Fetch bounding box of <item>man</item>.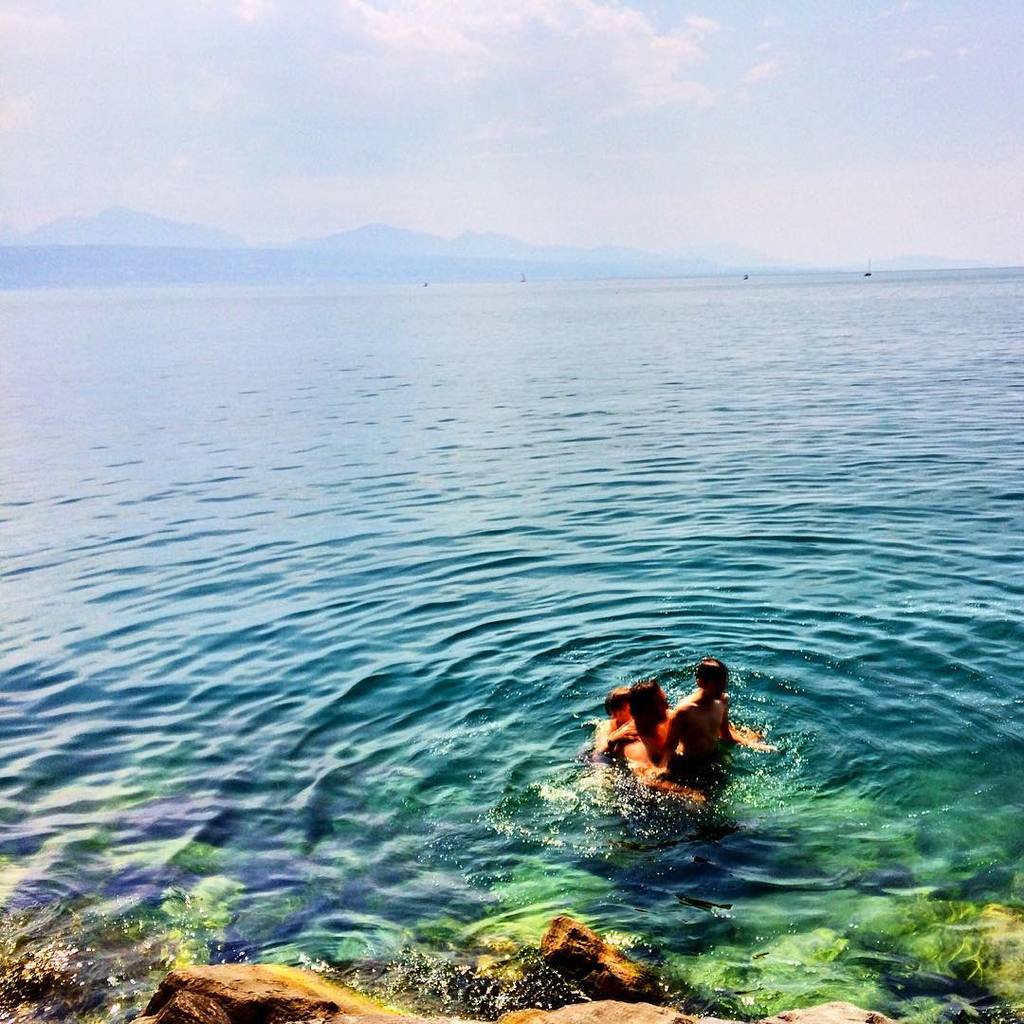
Bbox: 663 662 743 769.
